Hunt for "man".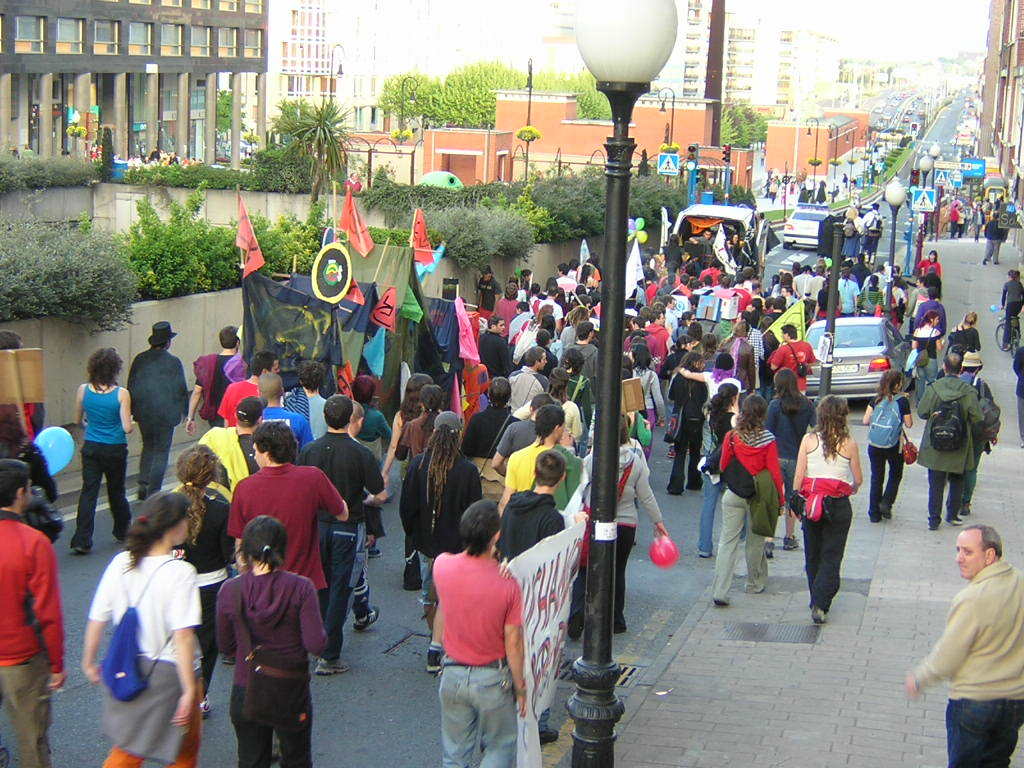
Hunted down at Rect(918, 351, 986, 531).
